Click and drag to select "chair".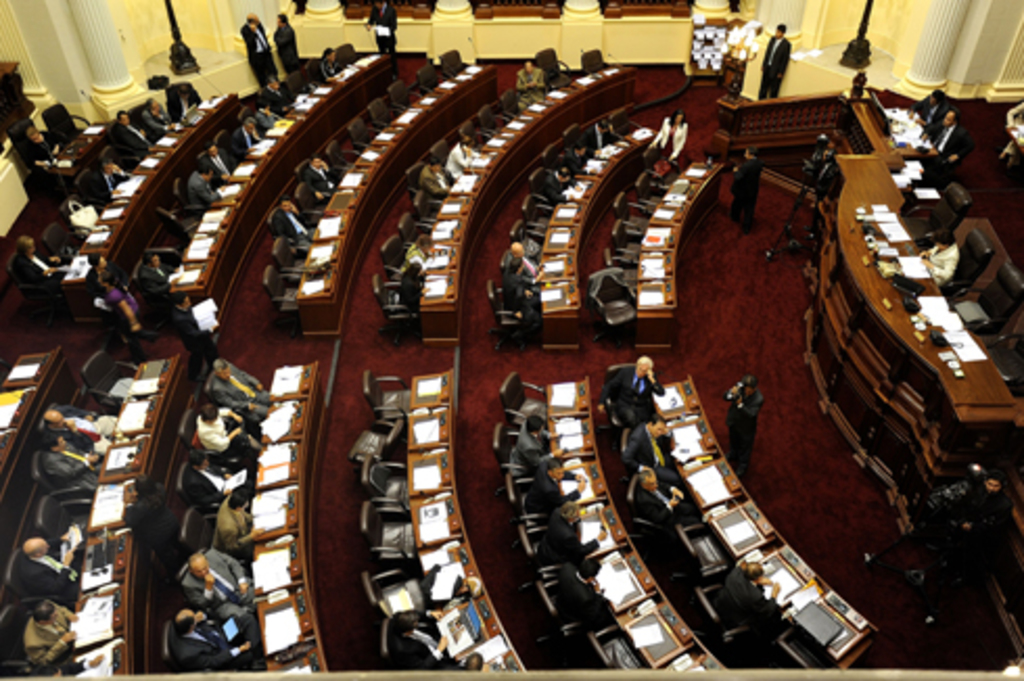
Selection: 775,625,823,668.
